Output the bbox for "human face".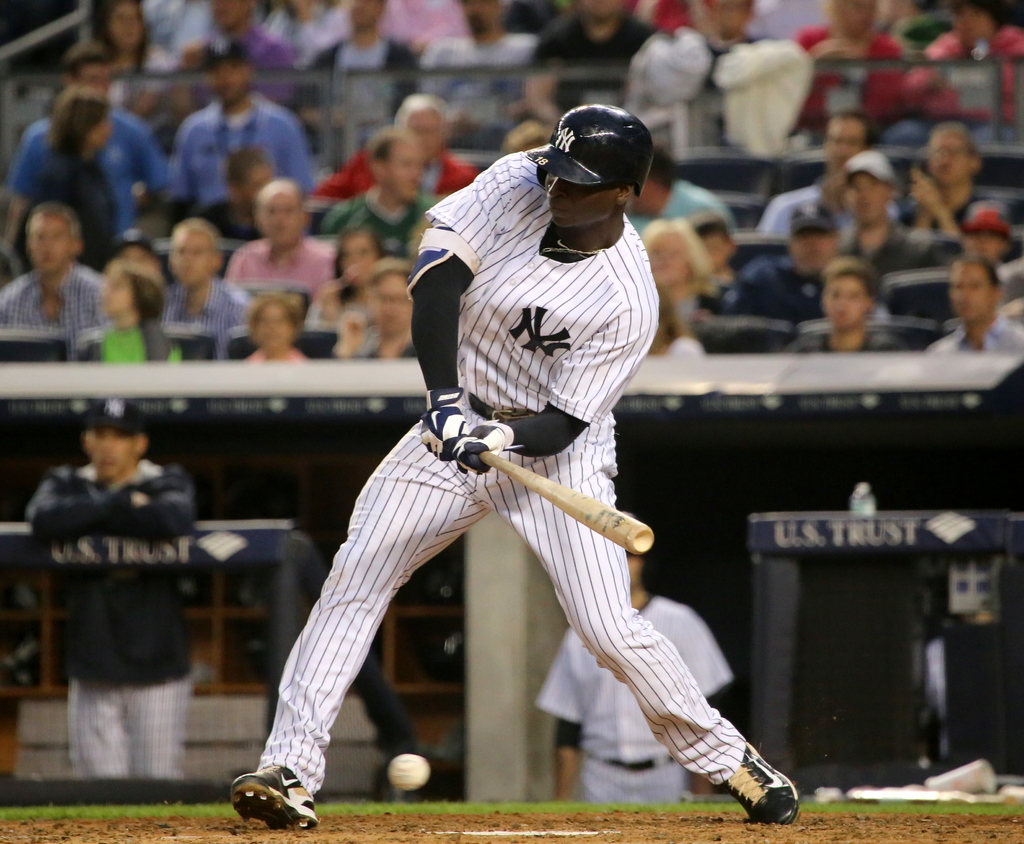
118/250/157/268.
